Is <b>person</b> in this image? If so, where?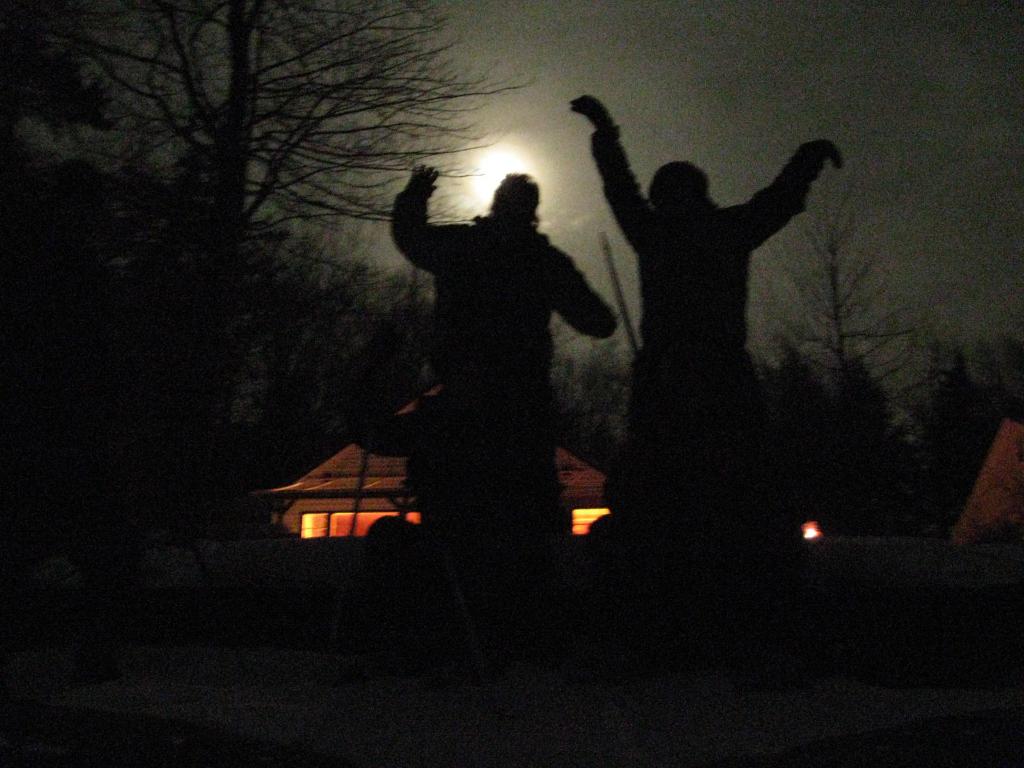
Yes, at [570,93,845,540].
